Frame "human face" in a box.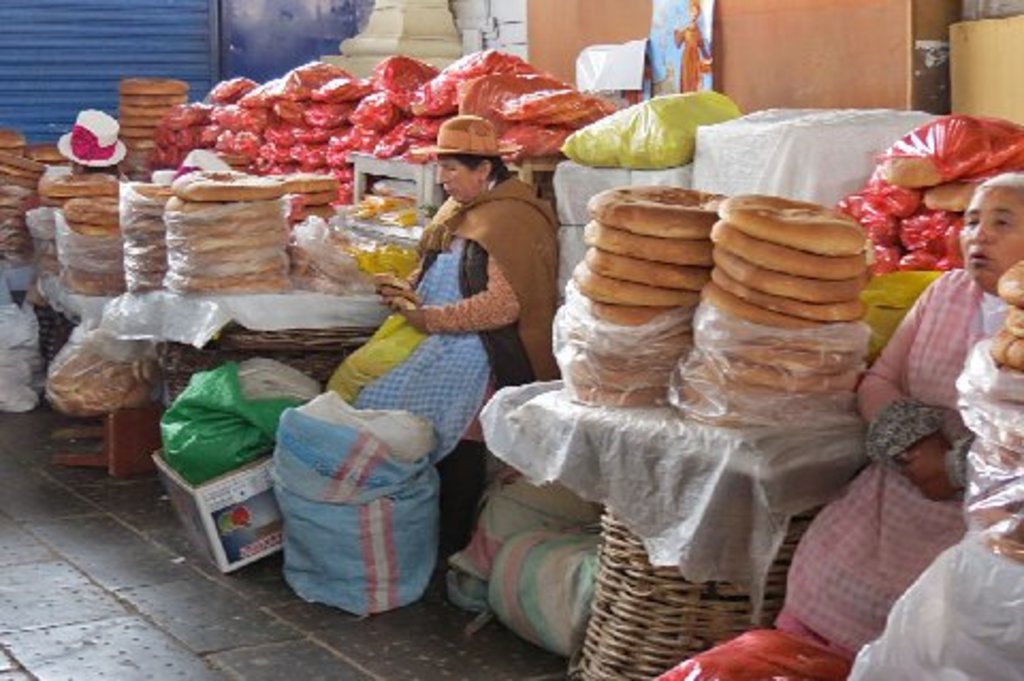
442/160/476/203.
